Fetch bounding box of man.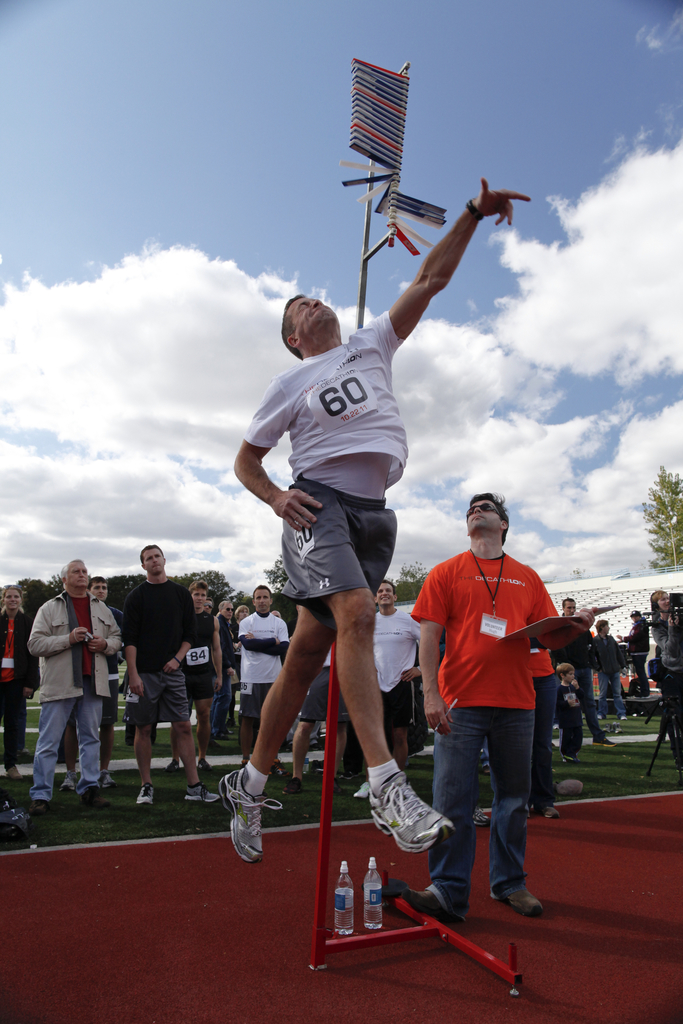
Bbox: <bbox>206, 189, 528, 892</bbox>.
